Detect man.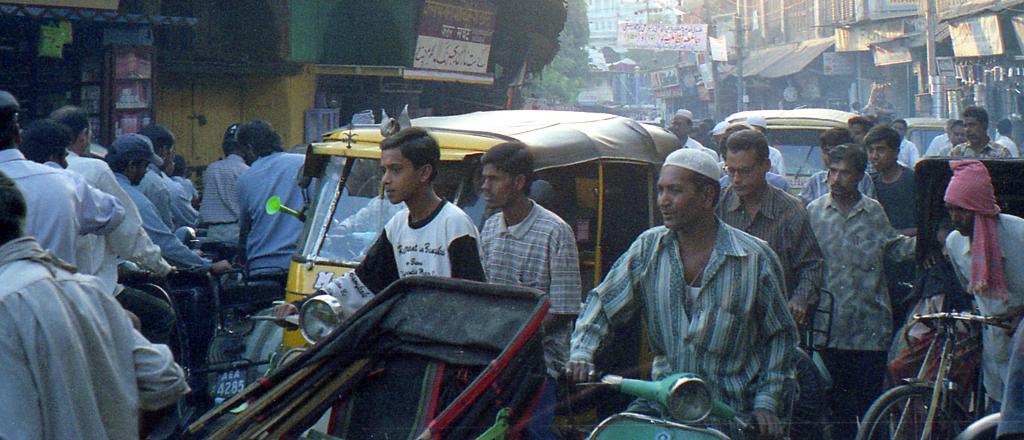
Detected at 18:116:93:270.
